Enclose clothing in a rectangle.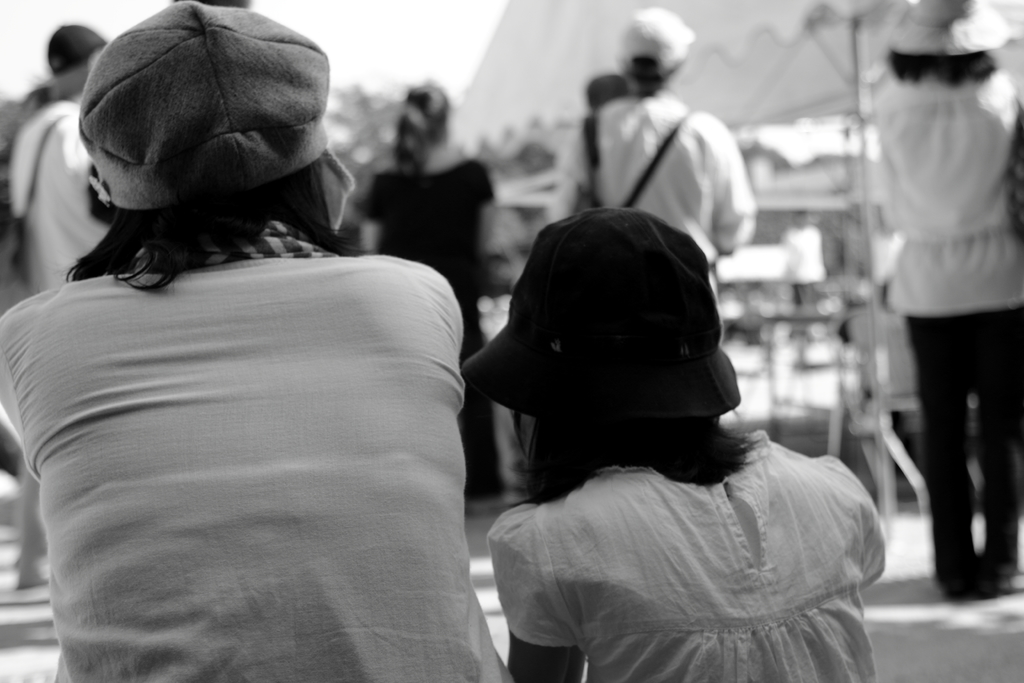
3,106,101,287.
